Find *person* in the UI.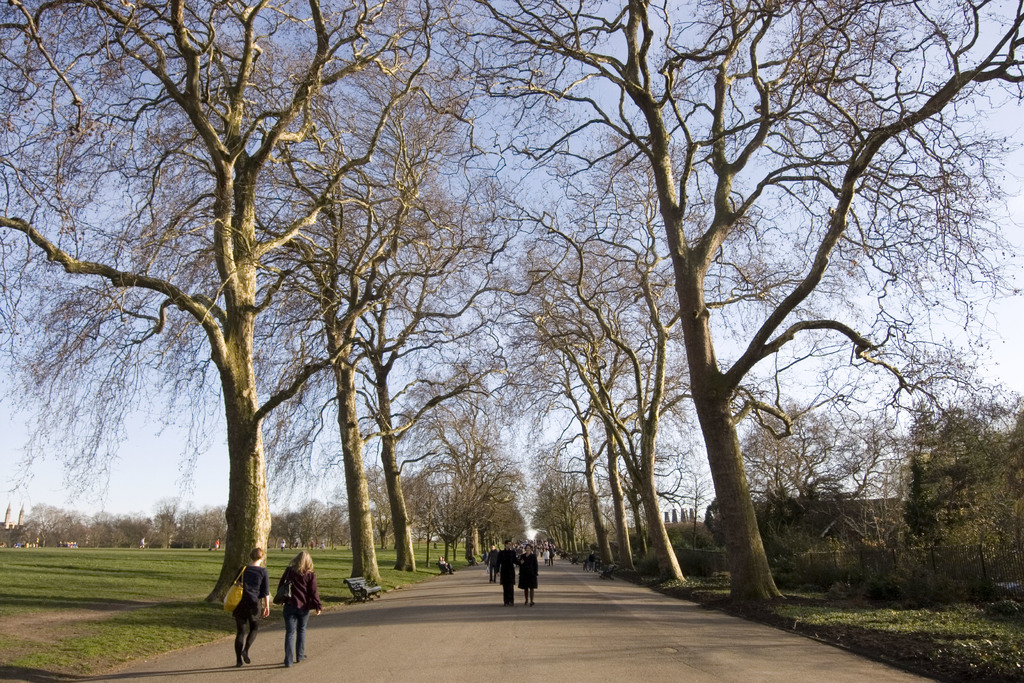
UI element at detection(438, 556, 456, 572).
